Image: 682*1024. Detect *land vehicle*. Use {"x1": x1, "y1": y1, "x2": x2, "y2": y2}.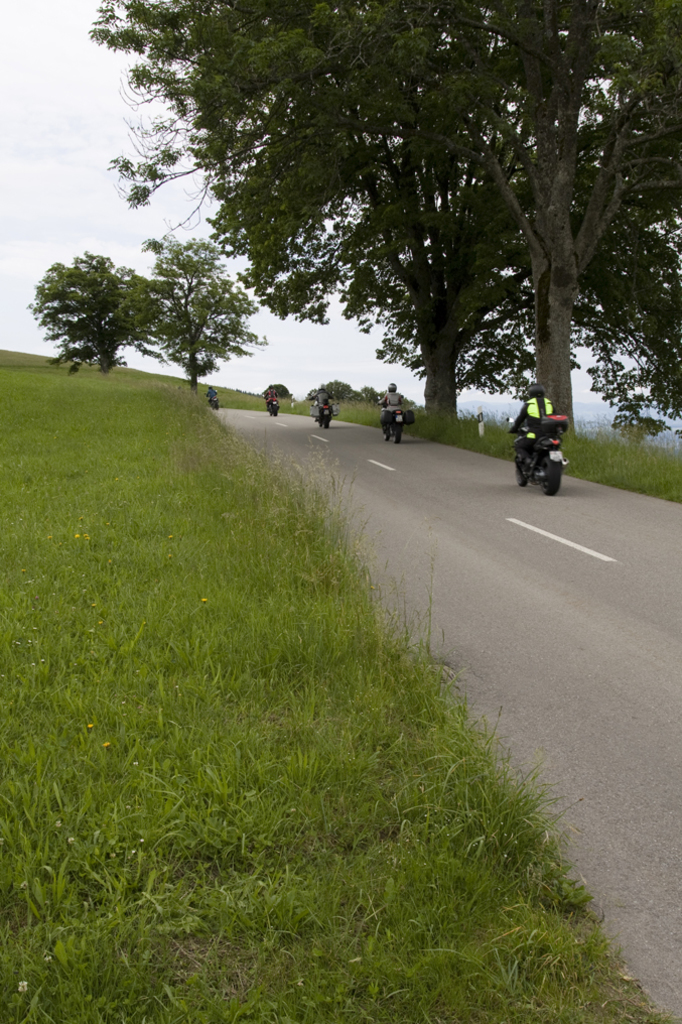
{"x1": 305, "y1": 391, "x2": 338, "y2": 429}.
